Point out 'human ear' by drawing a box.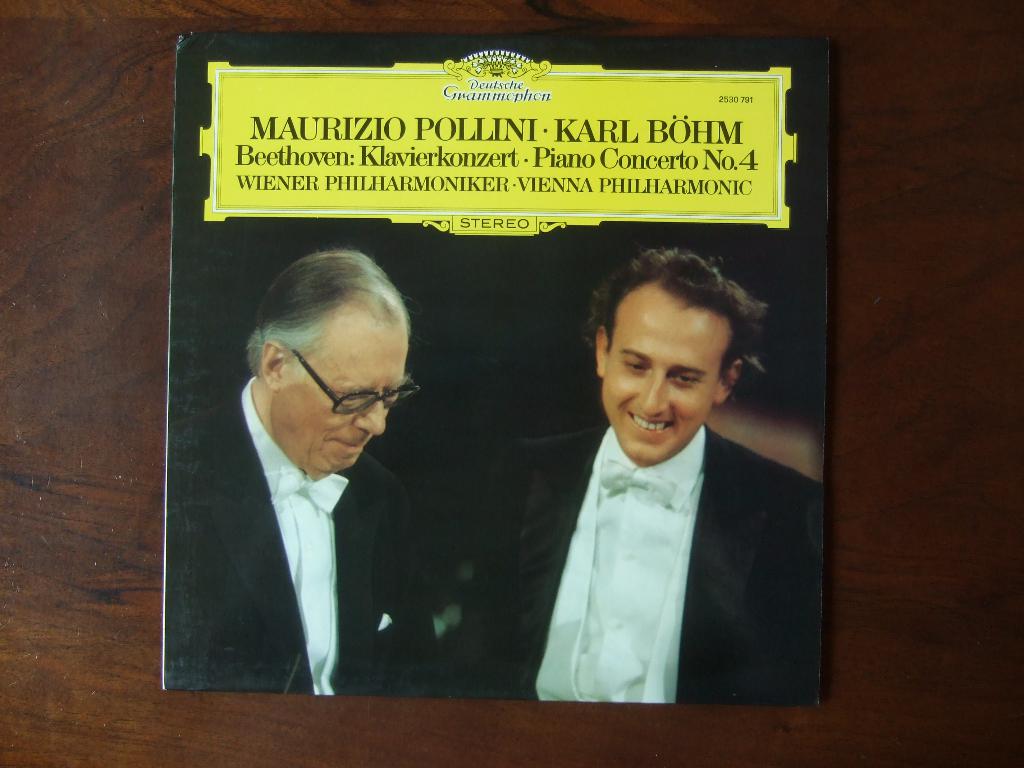
x1=257, y1=336, x2=288, y2=392.
